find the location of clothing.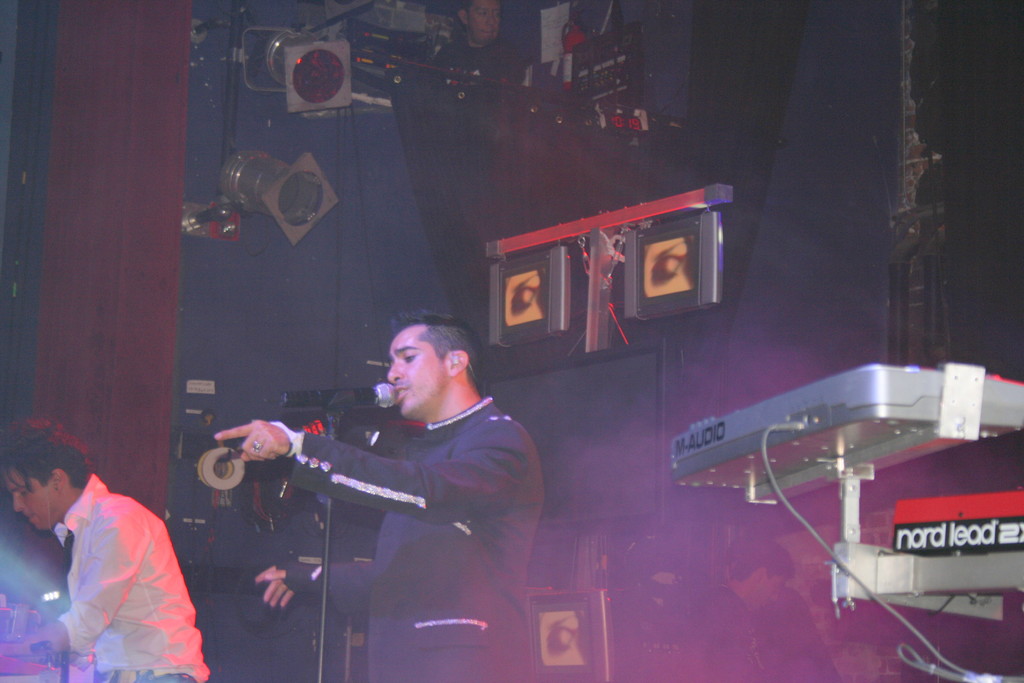
Location: (left=284, top=394, right=577, bottom=672).
